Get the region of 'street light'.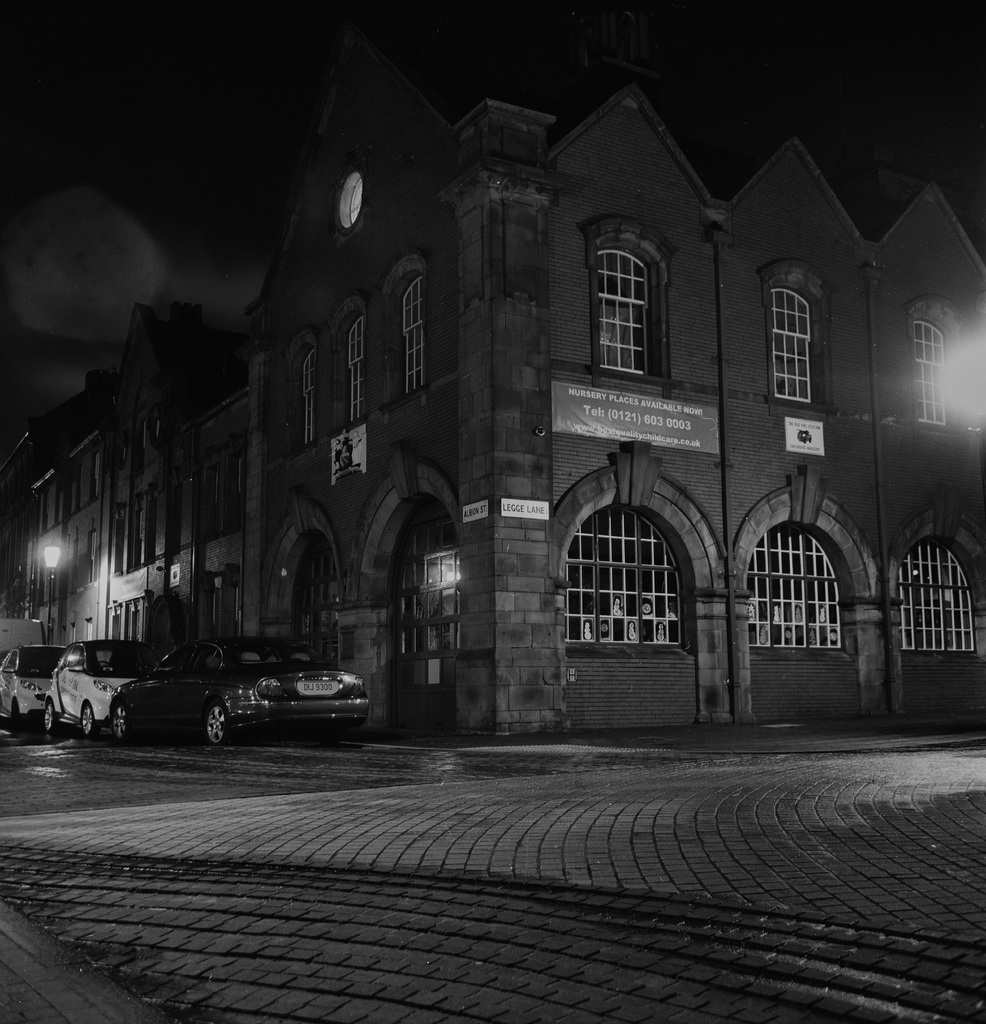
40 538 56 652.
